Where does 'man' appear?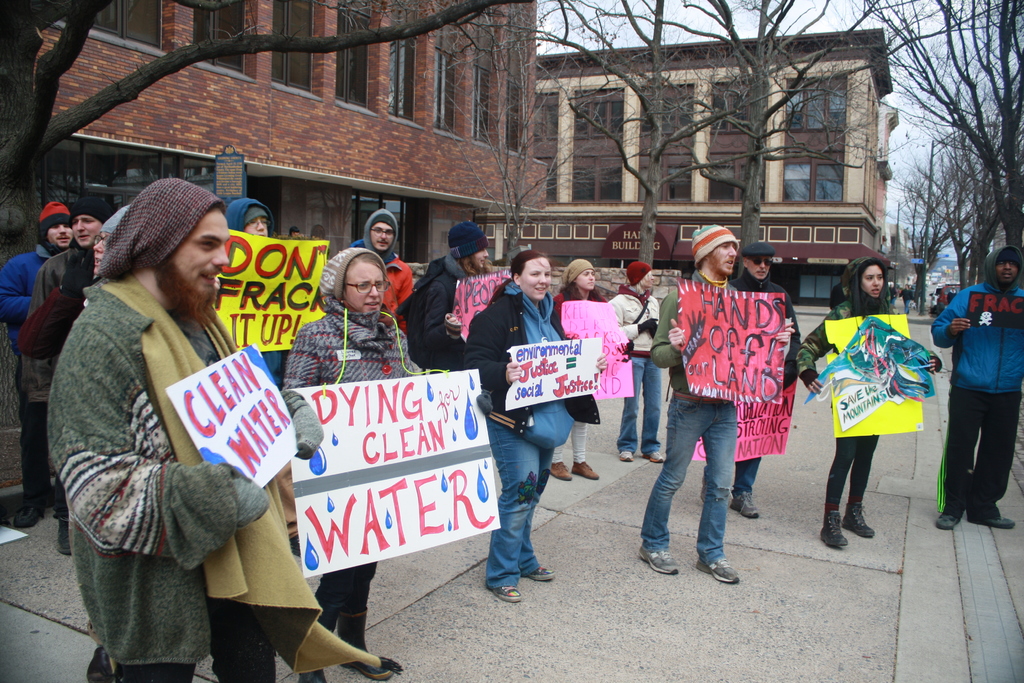
Appears at 25:199:115:557.
